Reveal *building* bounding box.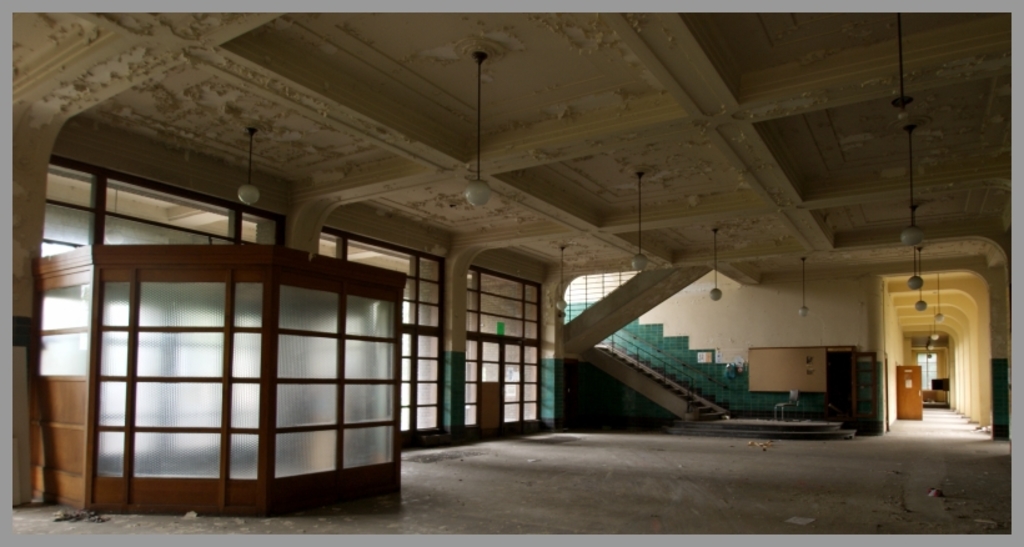
Revealed: (12,12,1012,535).
